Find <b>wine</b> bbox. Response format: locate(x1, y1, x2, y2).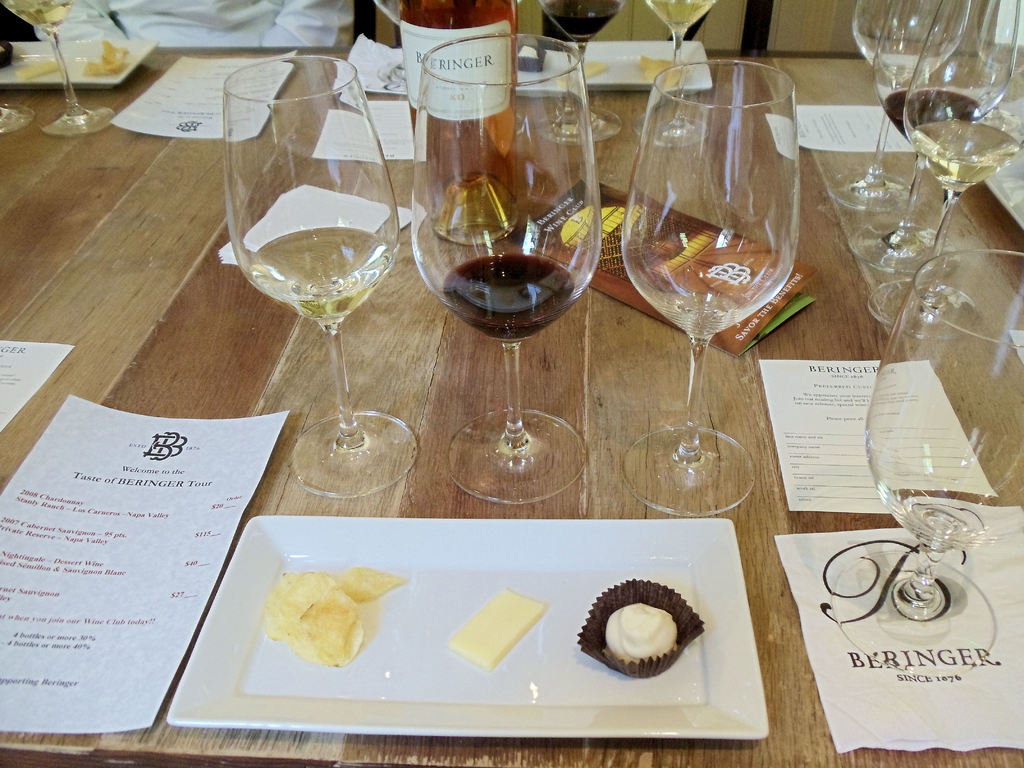
locate(647, 0, 709, 32).
